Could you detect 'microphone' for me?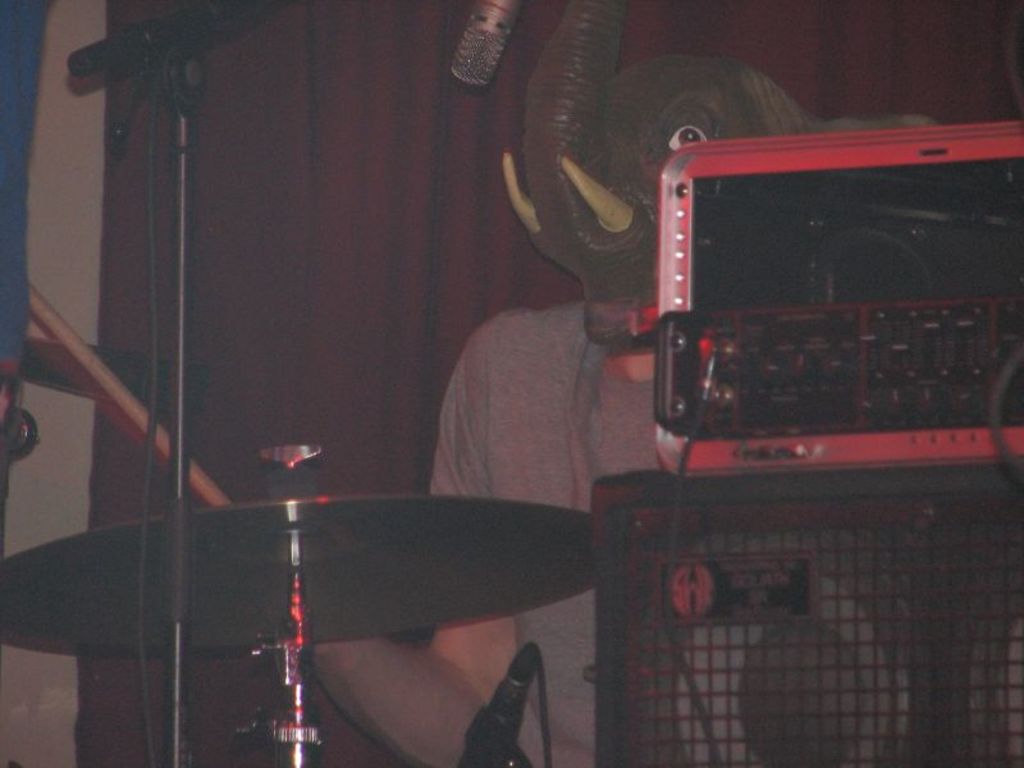
Detection result: bbox=(67, 3, 268, 81).
